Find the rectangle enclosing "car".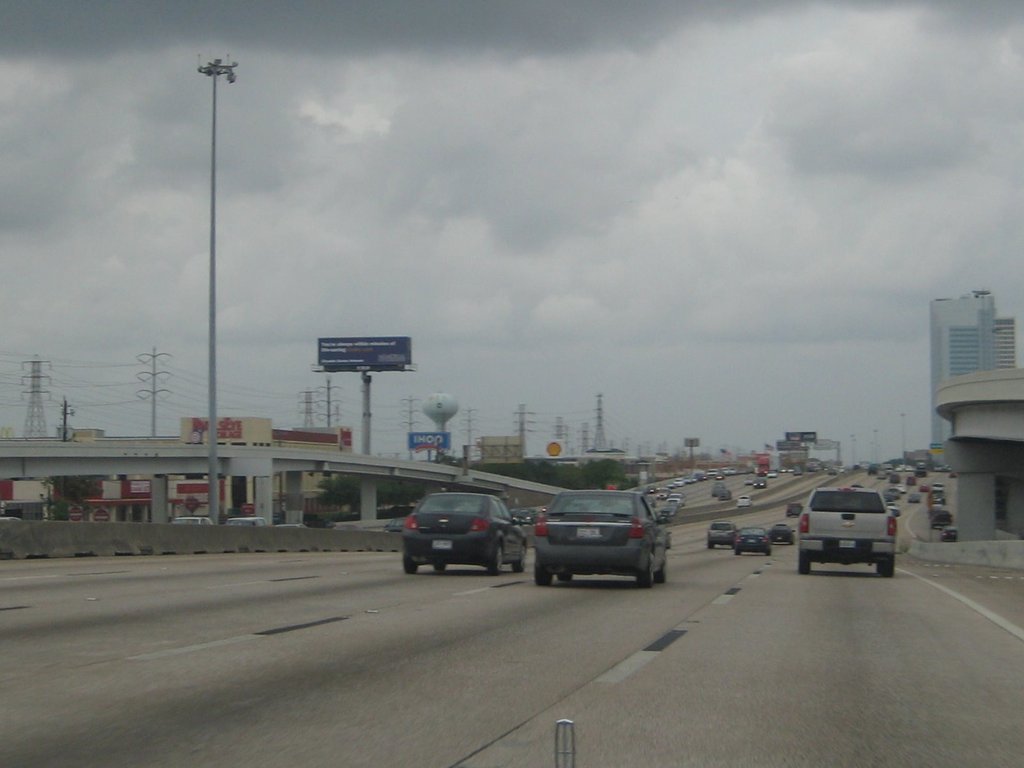
rect(773, 525, 799, 543).
